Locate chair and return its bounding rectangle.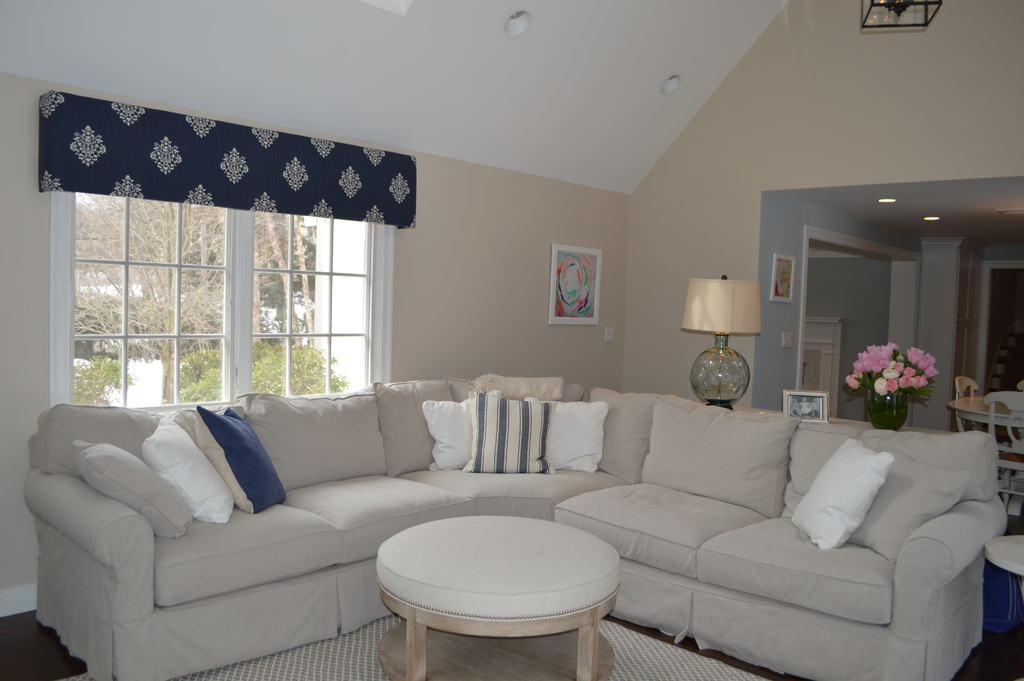
{"x1": 988, "y1": 391, "x2": 1023, "y2": 516}.
